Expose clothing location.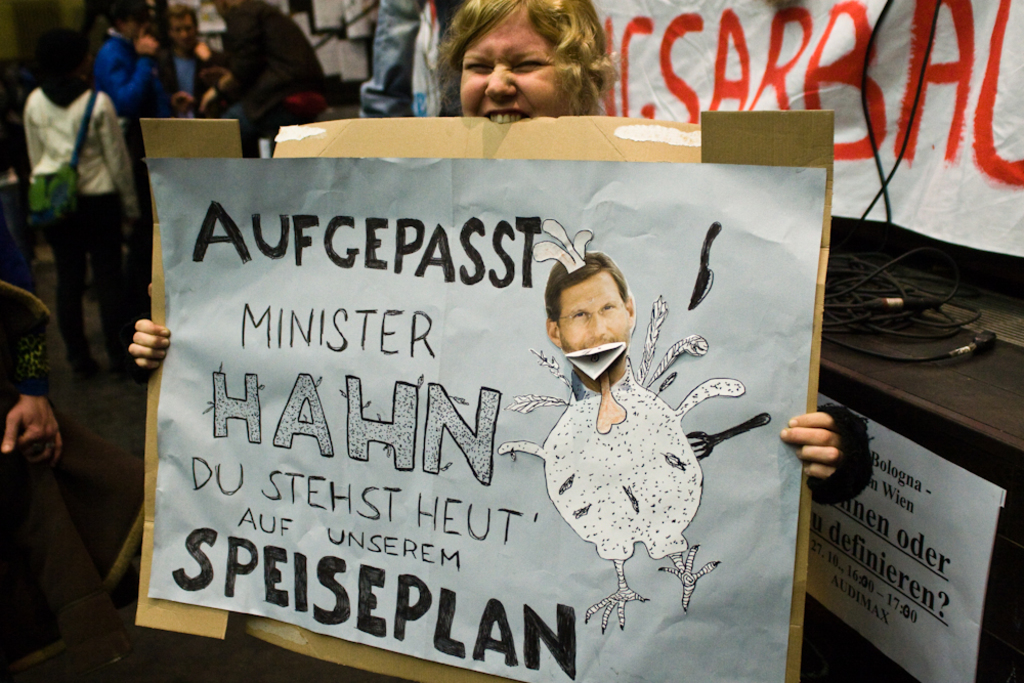
Exposed at 210,0,330,151.
